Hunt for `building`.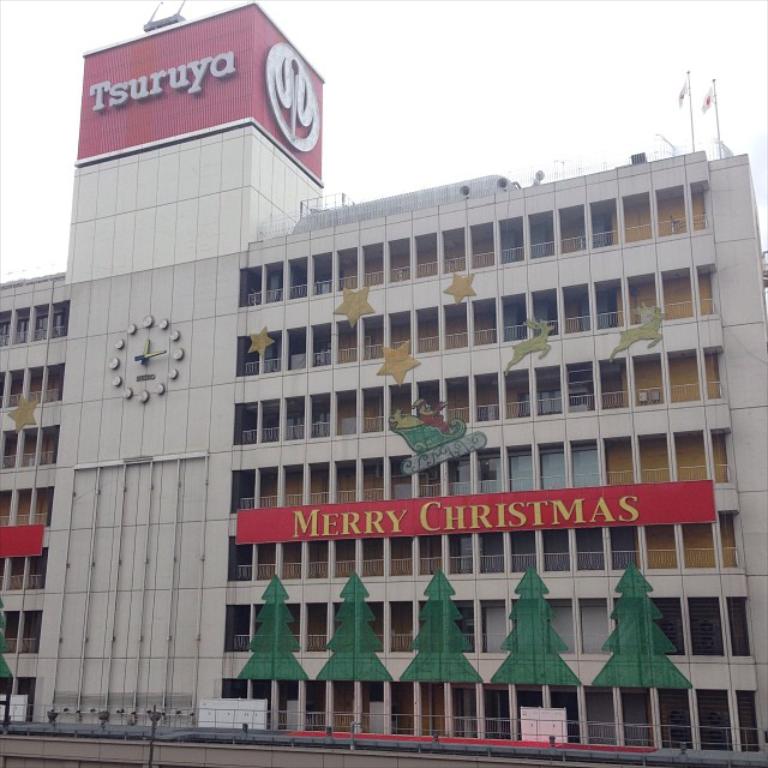
Hunted down at {"x1": 0, "y1": 0, "x2": 767, "y2": 767}.
